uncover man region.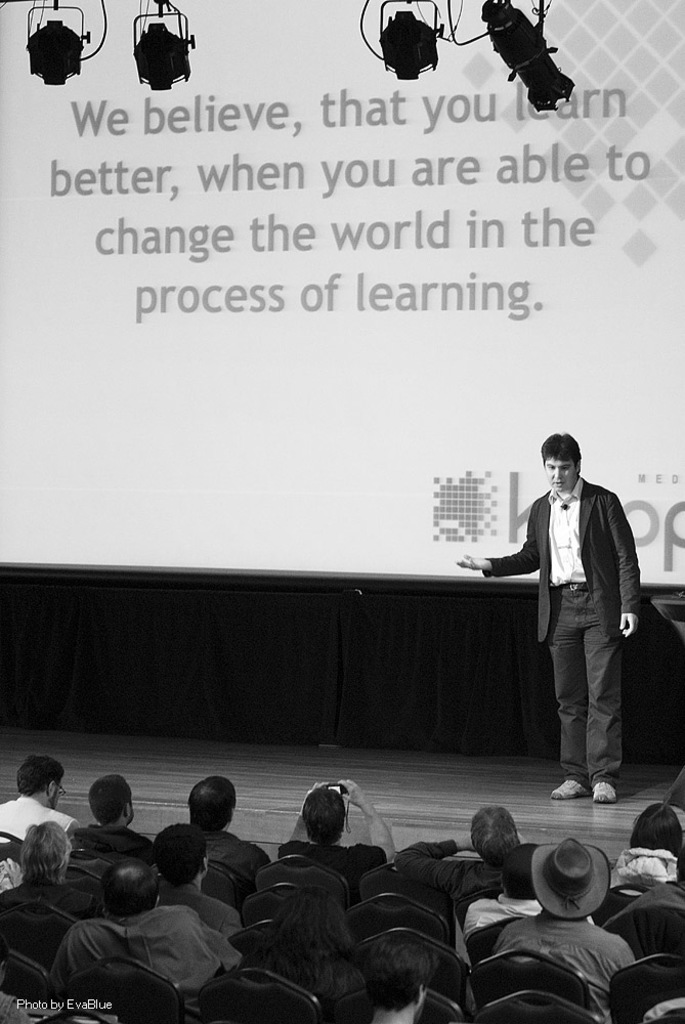
Uncovered: bbox=(44, 852, 245, 997).
